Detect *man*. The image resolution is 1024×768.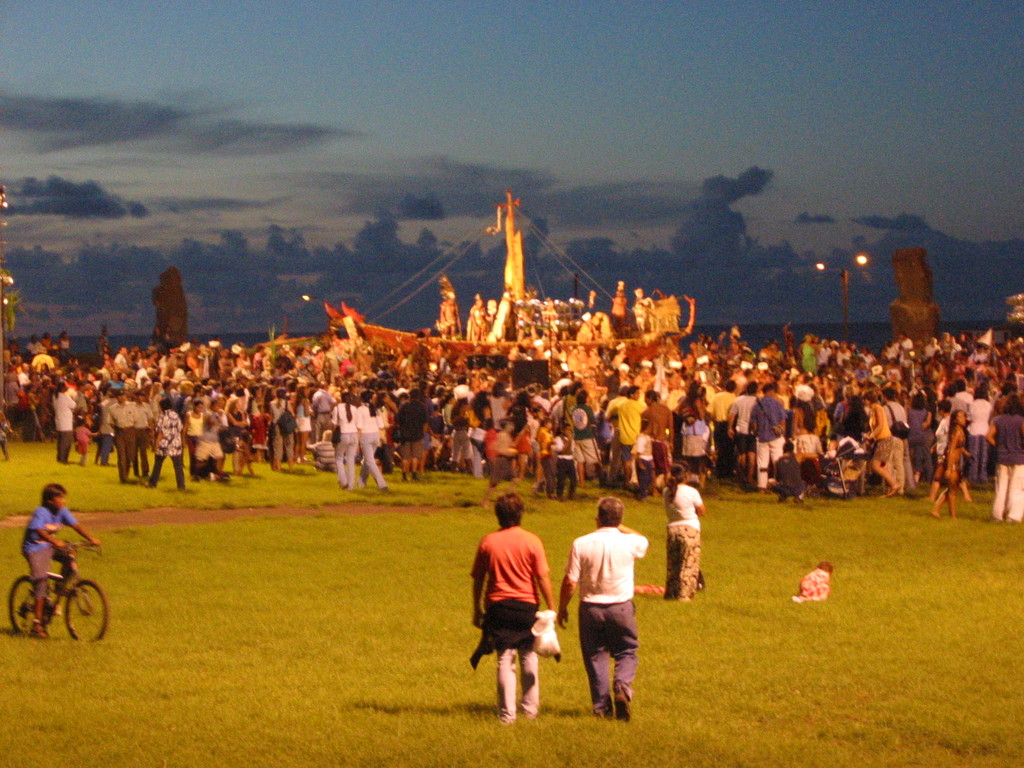
[559, 498, 648, 717].
